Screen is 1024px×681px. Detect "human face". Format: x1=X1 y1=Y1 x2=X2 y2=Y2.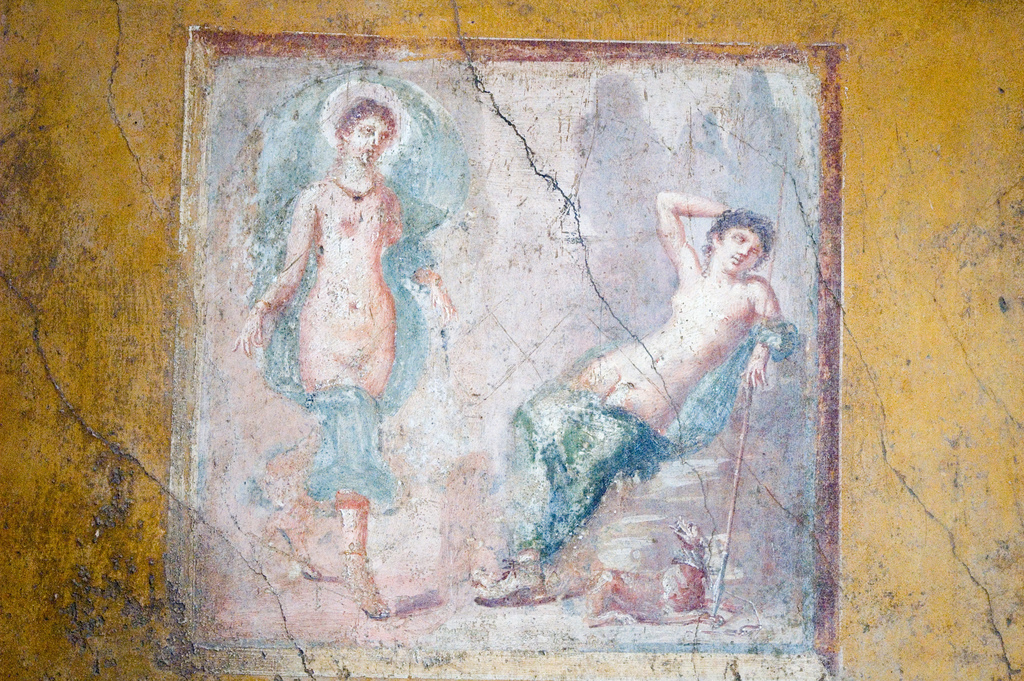
x1=719 y1=227 x2=768 y2=276.
